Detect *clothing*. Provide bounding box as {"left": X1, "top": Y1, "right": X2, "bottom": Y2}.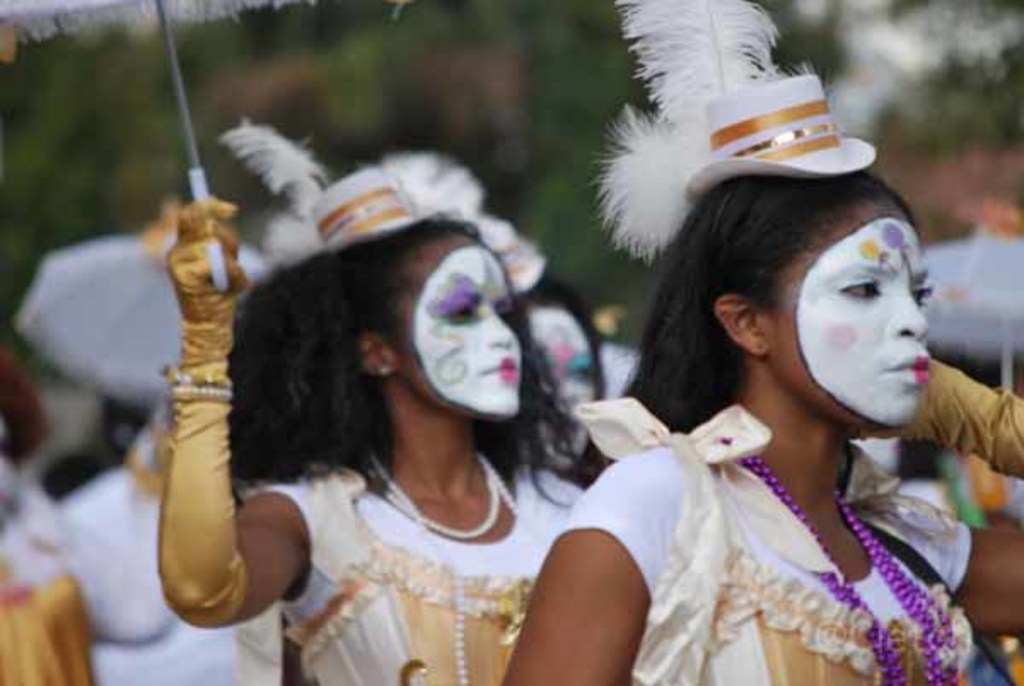
{"left": 258, "top": 452, "right": 582, "bottom": 684}.
